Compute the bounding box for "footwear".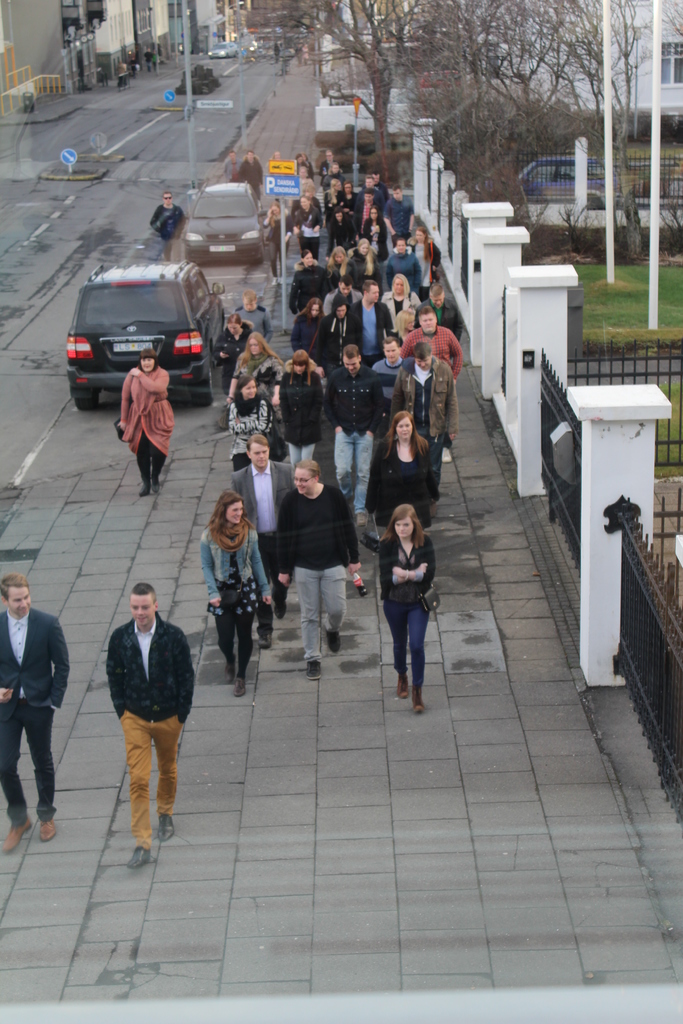
pyautogui.locateOnScreen(409, 692, 423, 715).
